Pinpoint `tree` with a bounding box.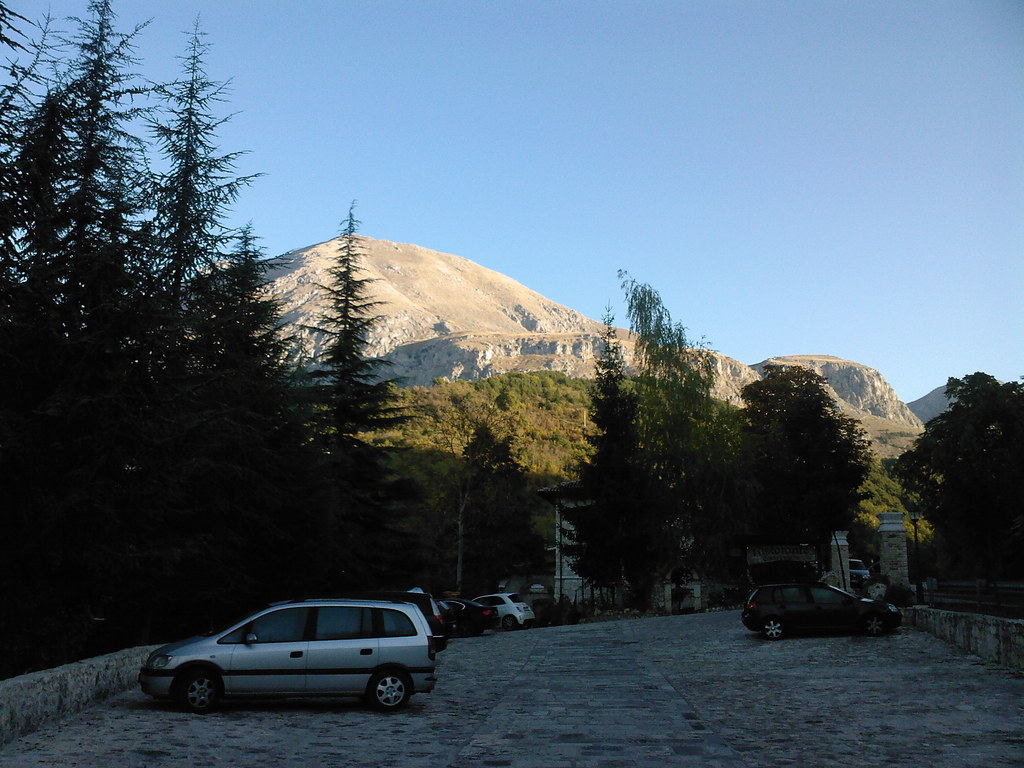
<box>535,301,692,626</box>.
